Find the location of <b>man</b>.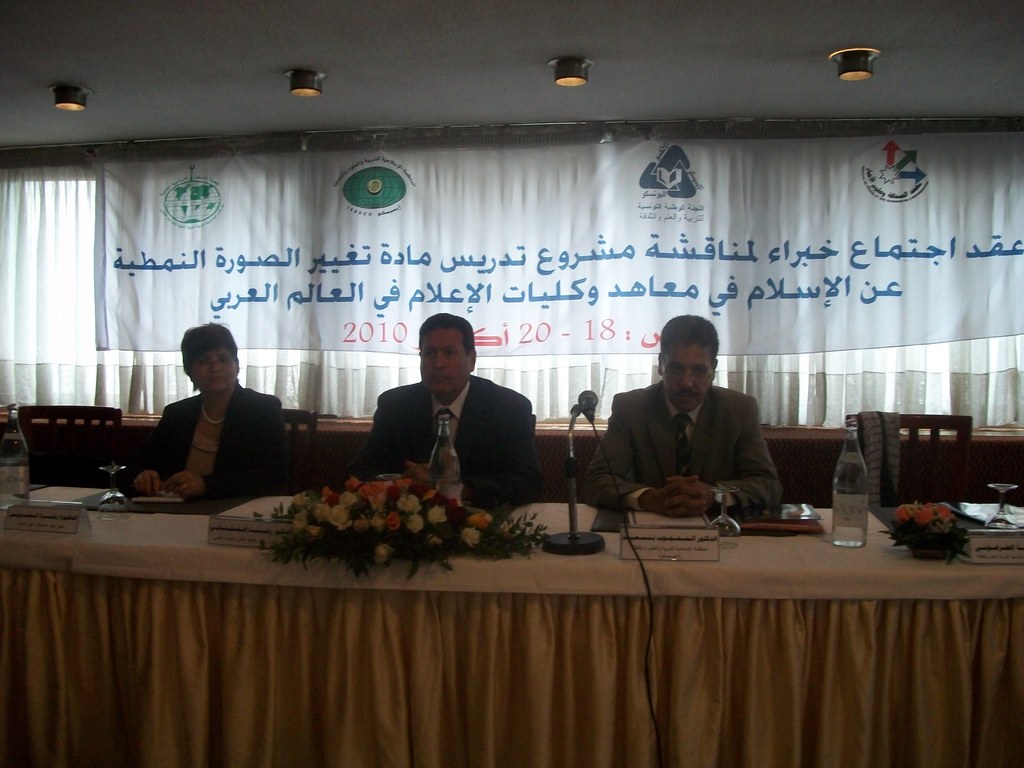
Location: x1=351 y1=315 x2=536 y2=518.
